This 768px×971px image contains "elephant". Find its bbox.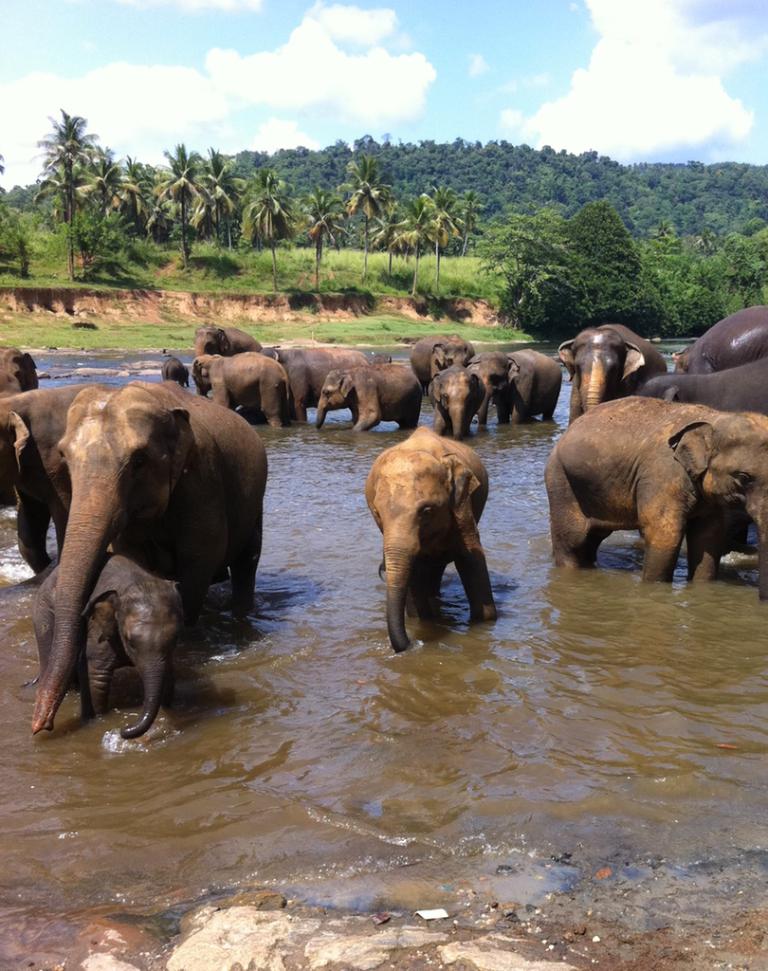
<box>669,308,767,377</box>.
